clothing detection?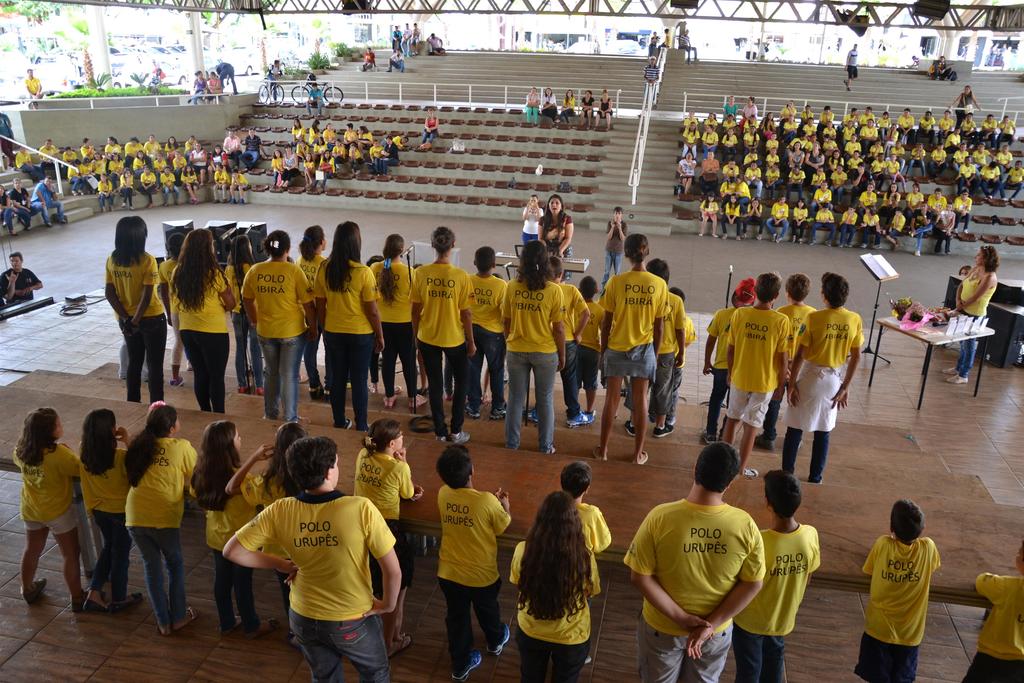
{"x1": 607, "y1": 222, "x2": 627, "y2": 277}
